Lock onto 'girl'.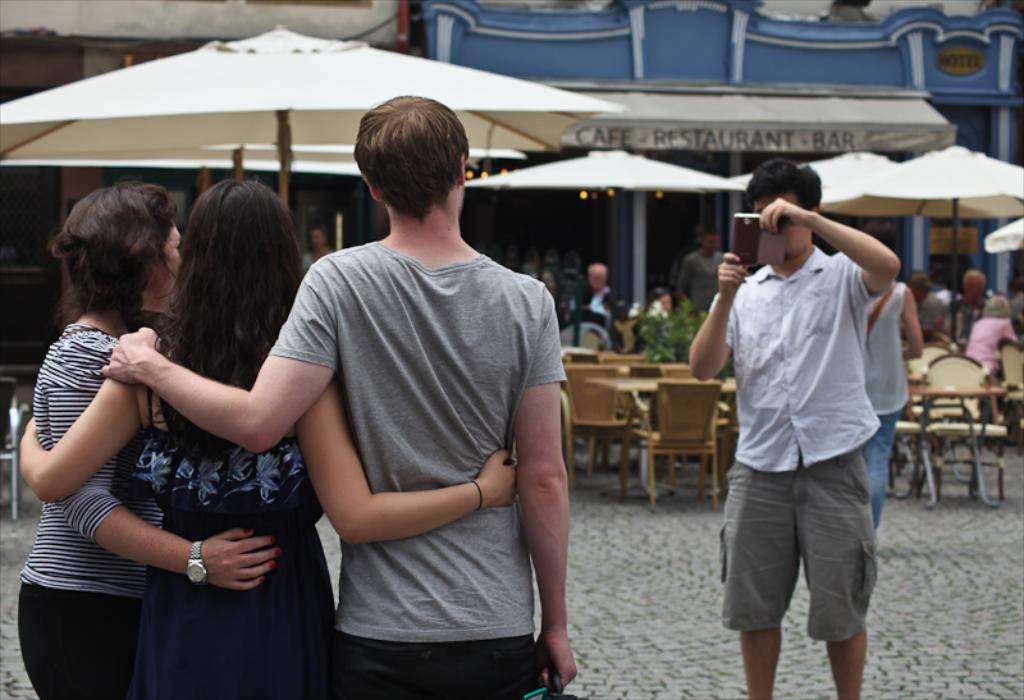
Locked: (12, 173, 517, 695).
